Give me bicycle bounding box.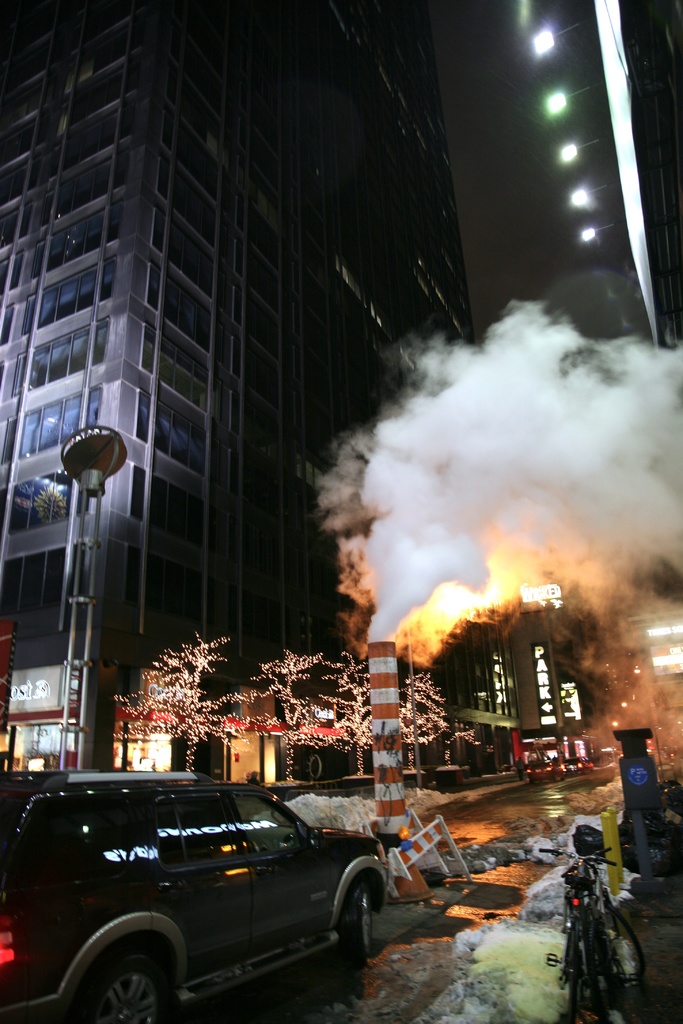
select_region(558, 847, 646, 1023).
